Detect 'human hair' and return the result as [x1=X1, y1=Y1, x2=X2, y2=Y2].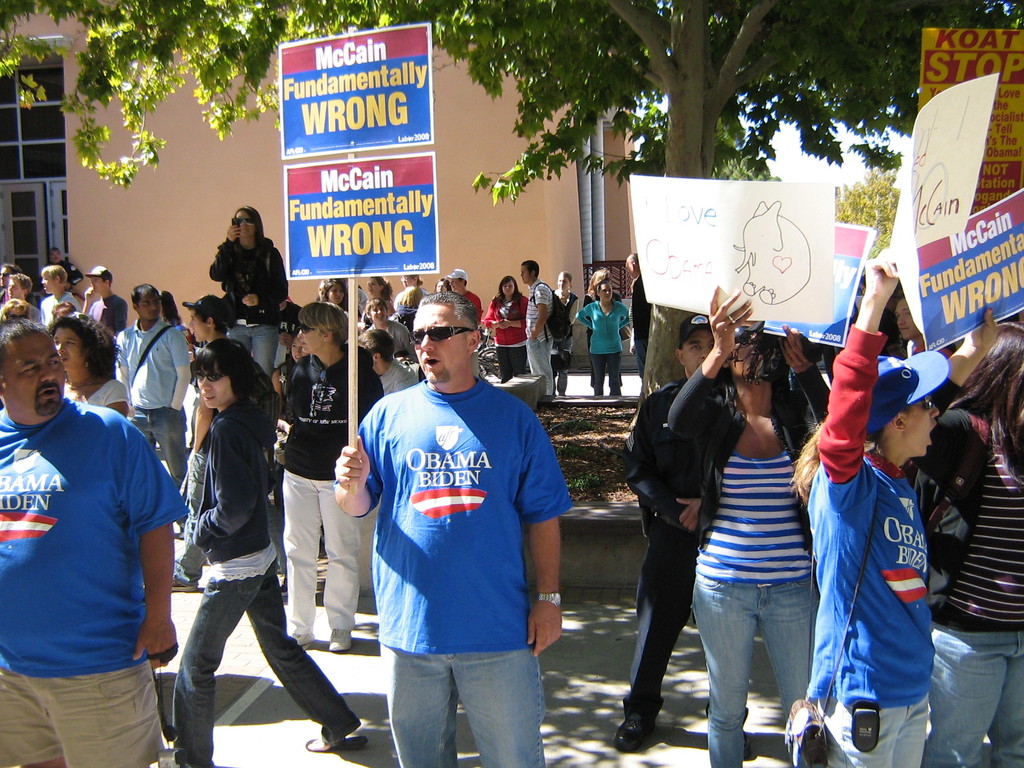
[x1=0, y1=321, x2=58, y2=371].
